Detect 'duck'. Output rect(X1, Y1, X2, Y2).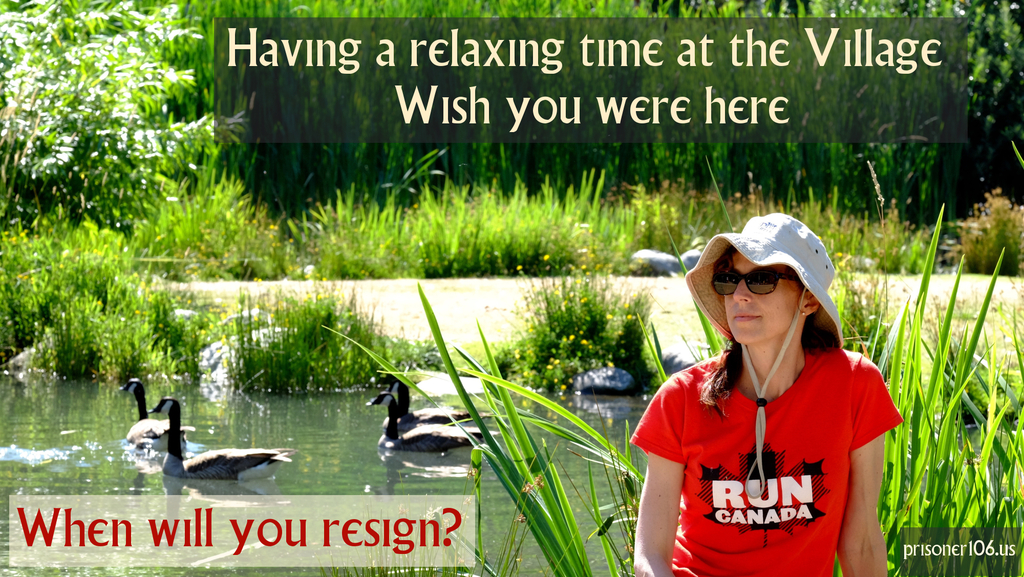
rect(365, 386, 492, 454).
